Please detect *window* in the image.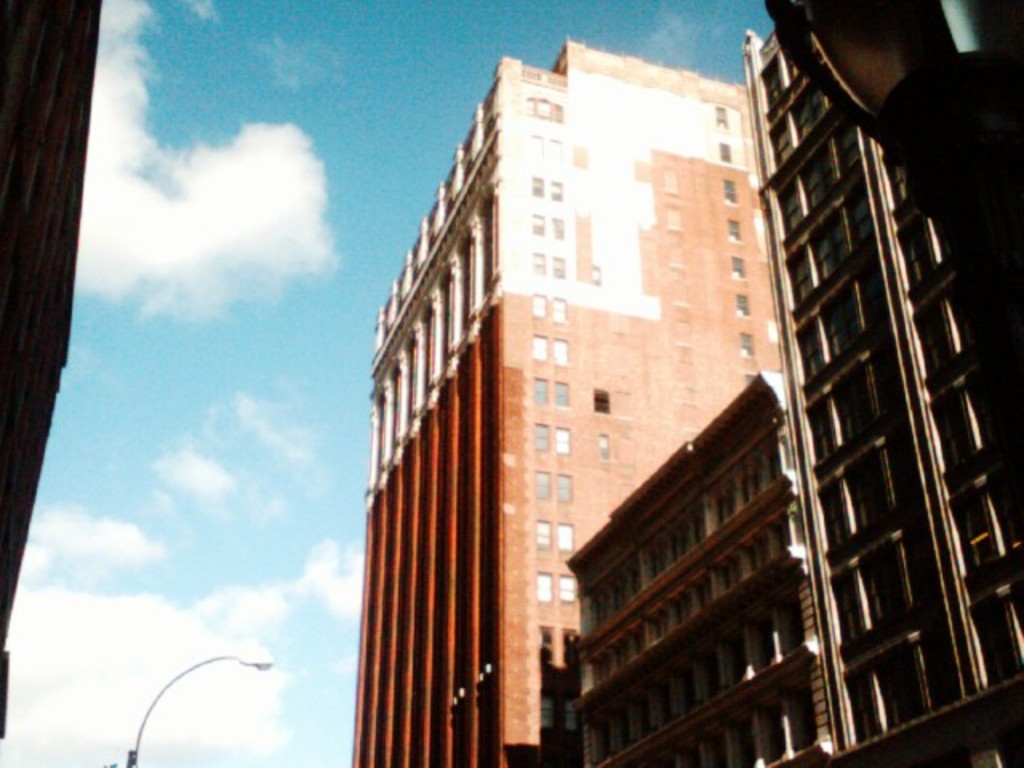
bbox(797, 94, 819, 123).
